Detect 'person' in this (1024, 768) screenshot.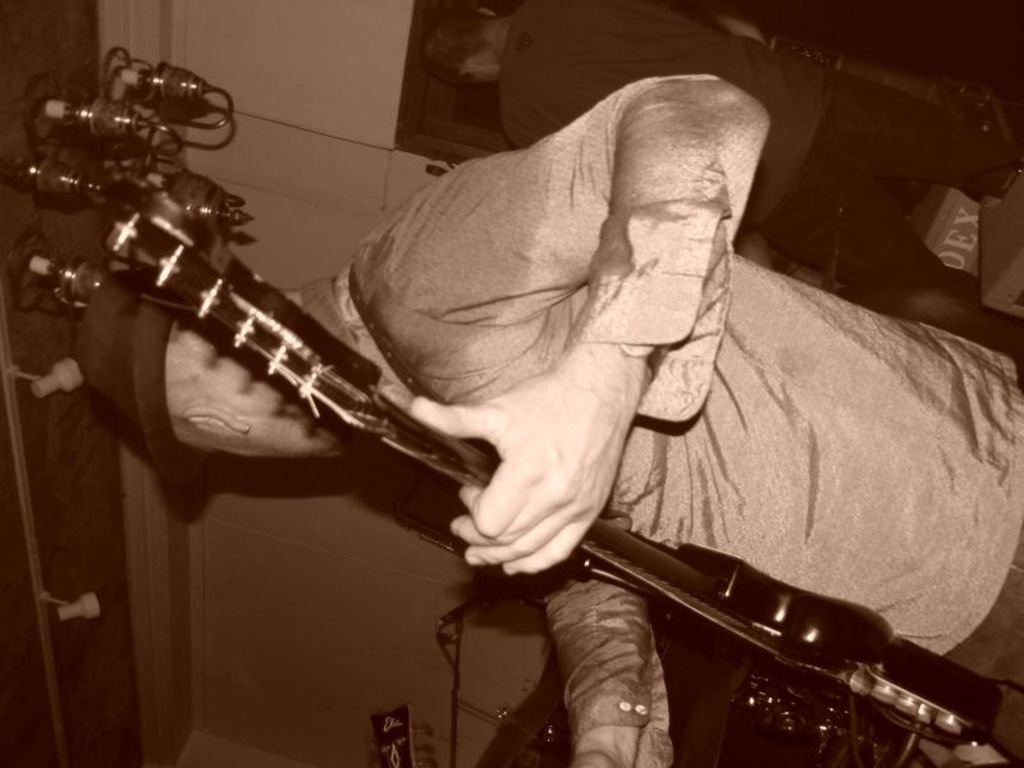
Detection: {"left": 408, "top": 0, "right": 1023, "bottom": 360}.
